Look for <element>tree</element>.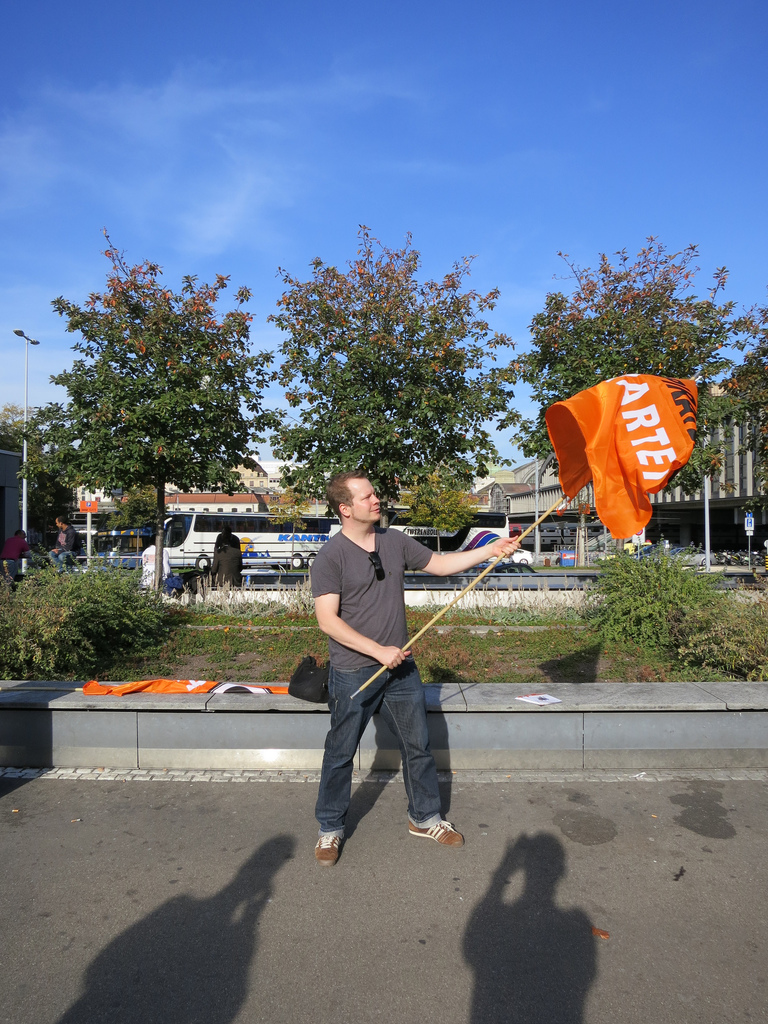
Found: bbox=(0, 385, 72, 511).
